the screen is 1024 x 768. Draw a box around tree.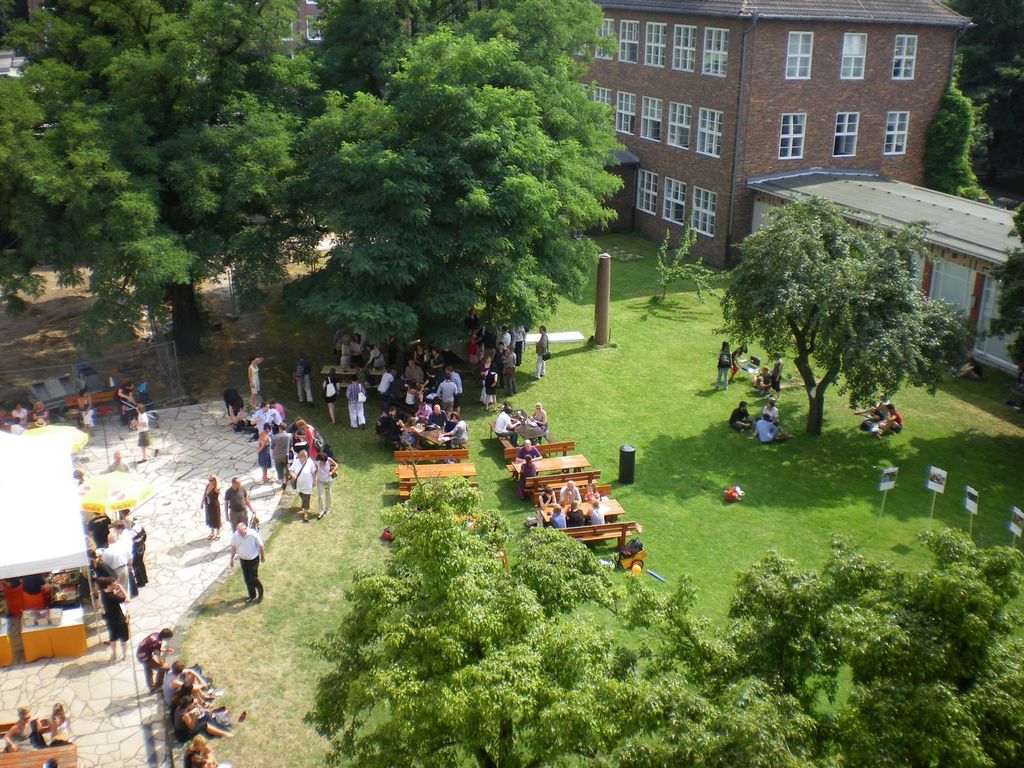
<region>722, 176, 947, 431</region>.
